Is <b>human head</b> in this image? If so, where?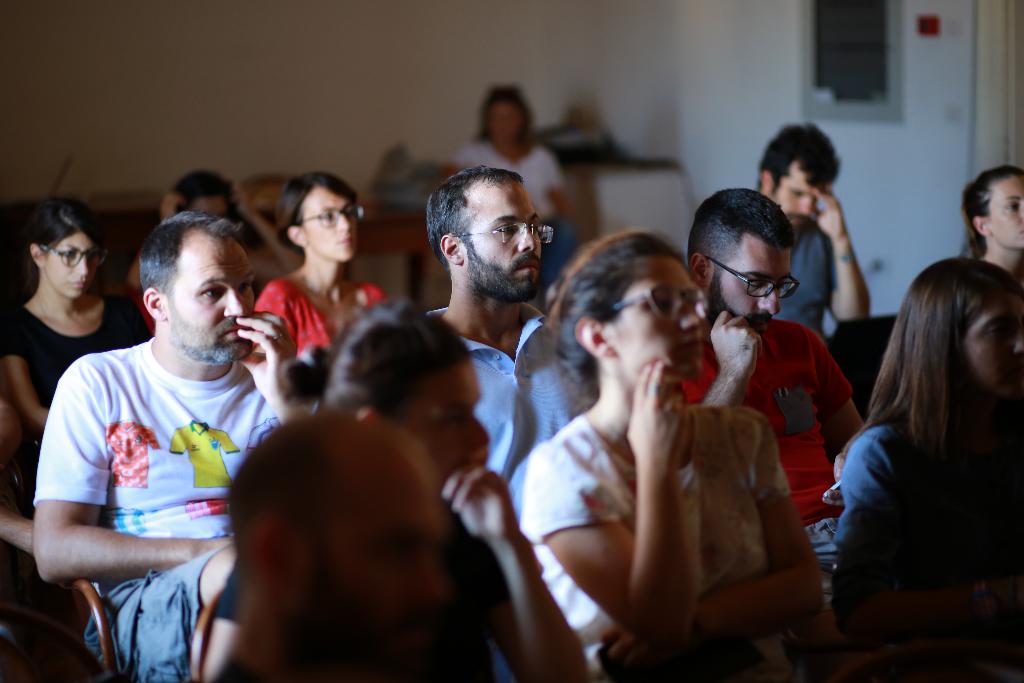
Yes, at [557,227,712,391].
